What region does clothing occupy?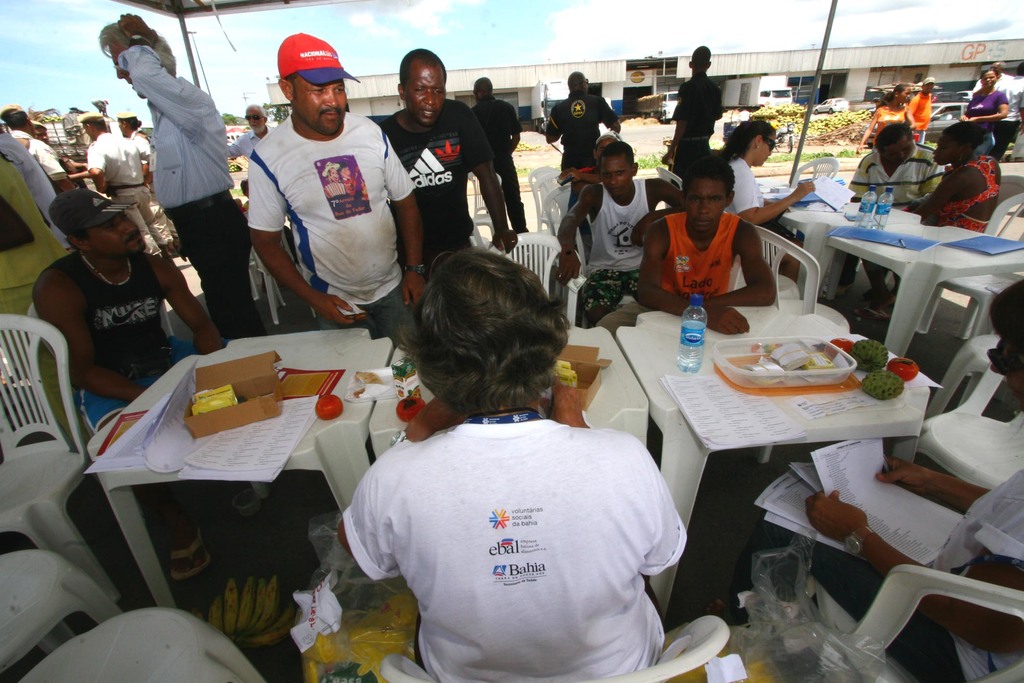
crop(657, 203, 741, 299).
